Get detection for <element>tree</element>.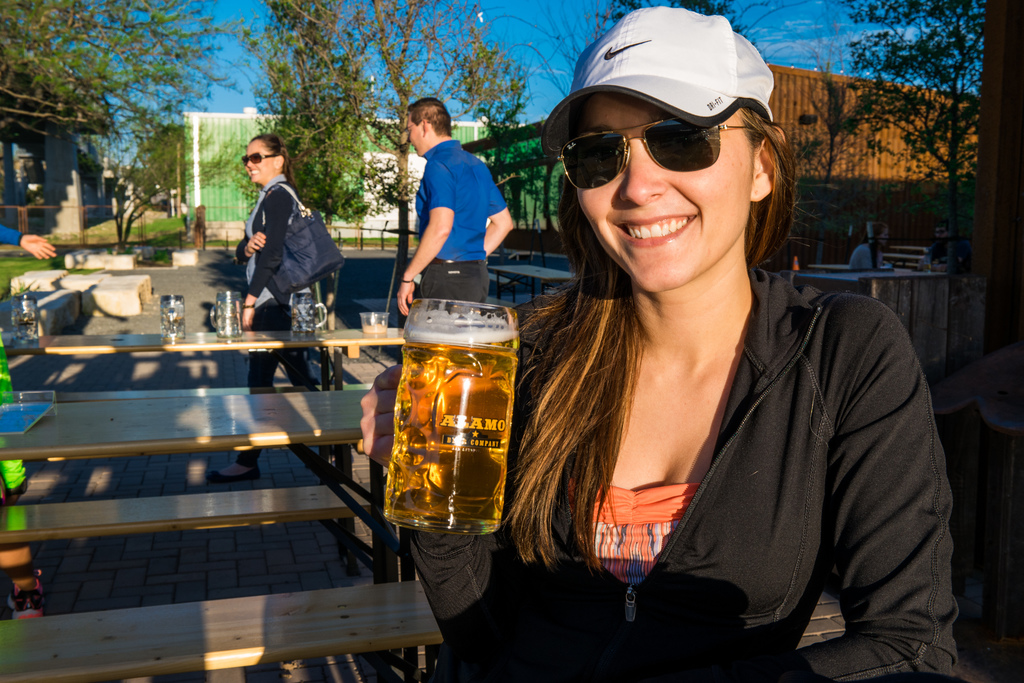
Detection: region(246, 0, 388, 240).
